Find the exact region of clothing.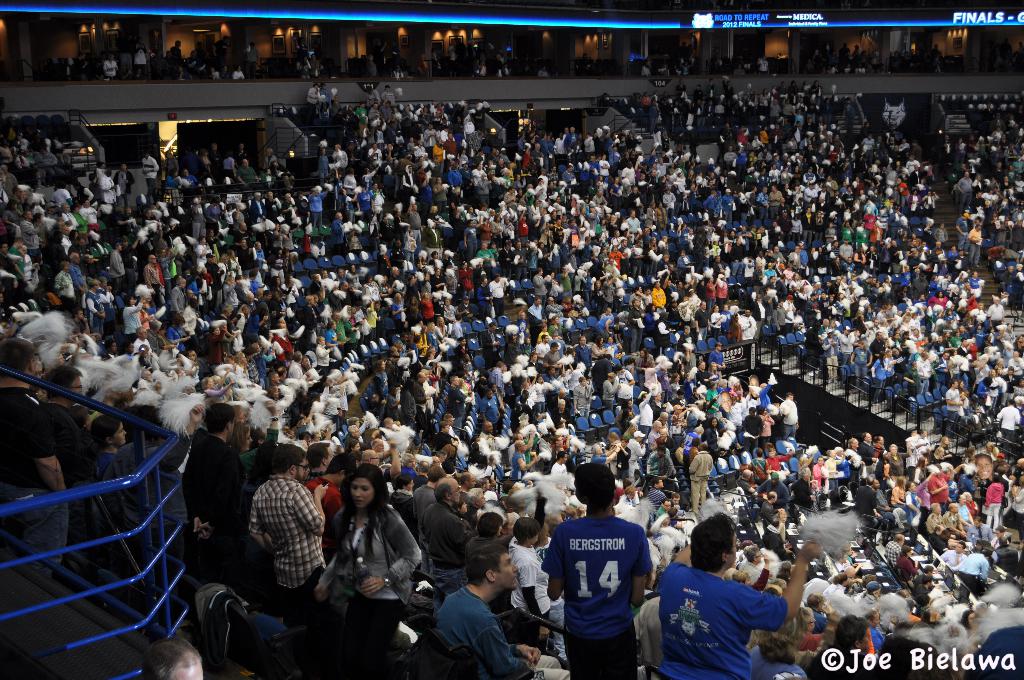
Exact region: l=263, t=152, r=278, b=174.
